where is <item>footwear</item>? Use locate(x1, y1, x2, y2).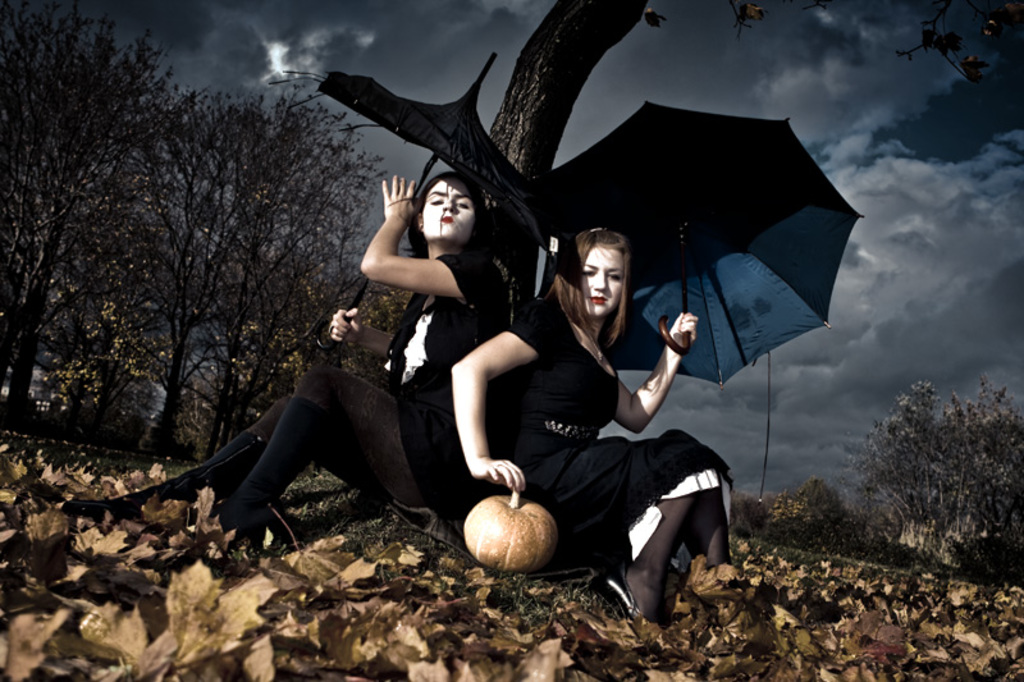
locate(586, 557, 640, 617).
